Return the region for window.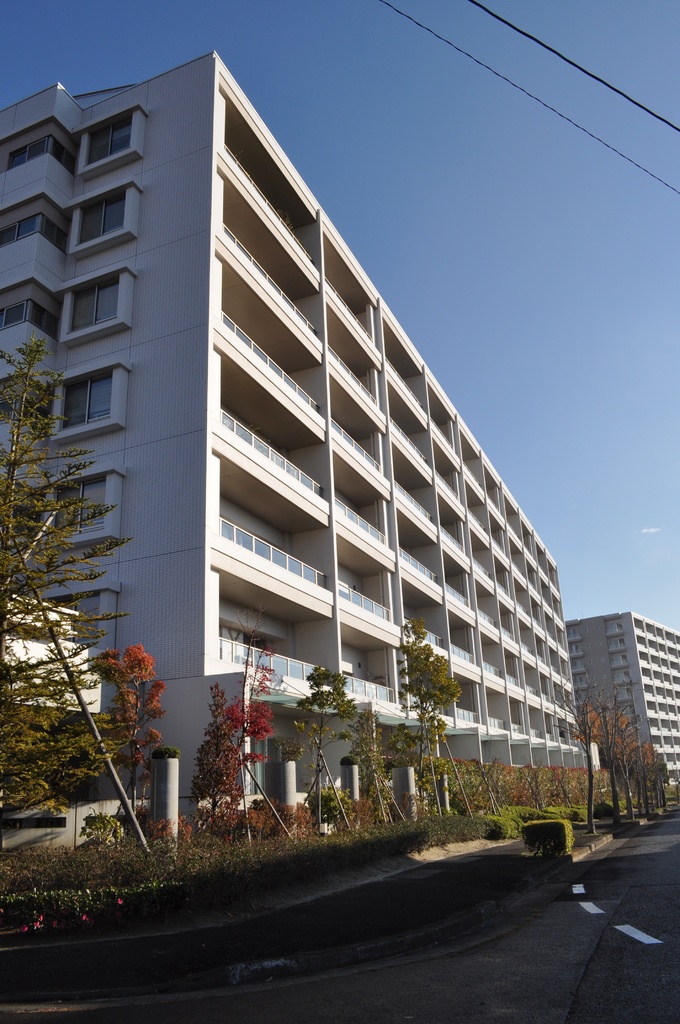
Rect(70, 276, 118, 337).
